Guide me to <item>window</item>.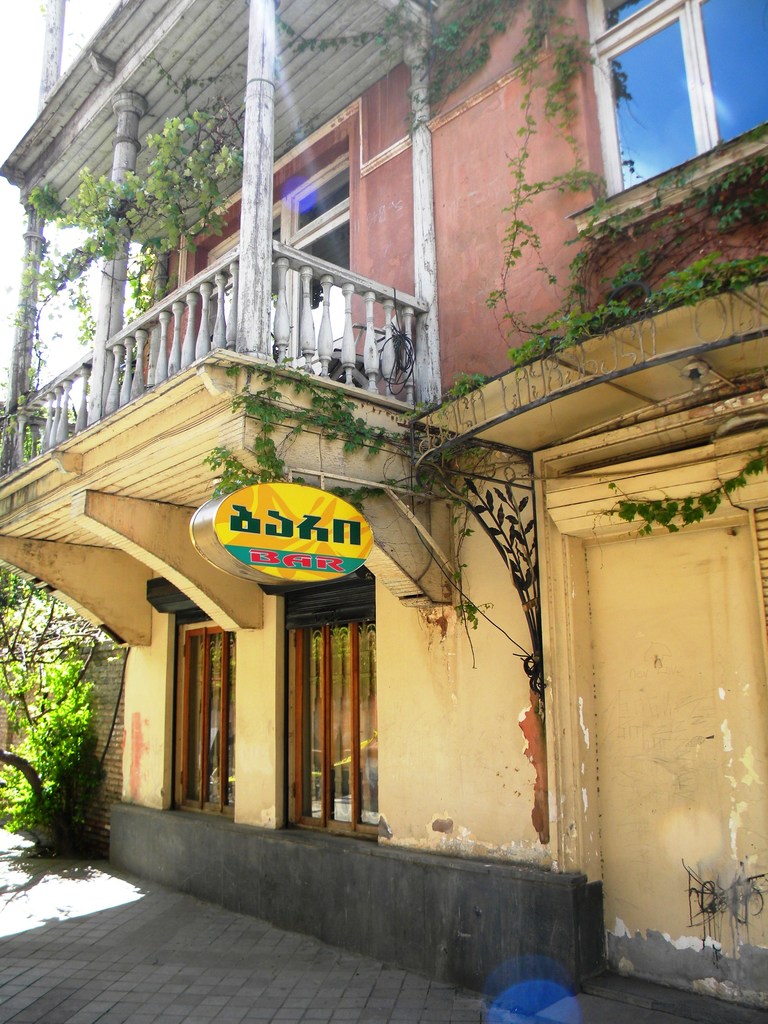
Guidance: 586, 0, 767, 202.
